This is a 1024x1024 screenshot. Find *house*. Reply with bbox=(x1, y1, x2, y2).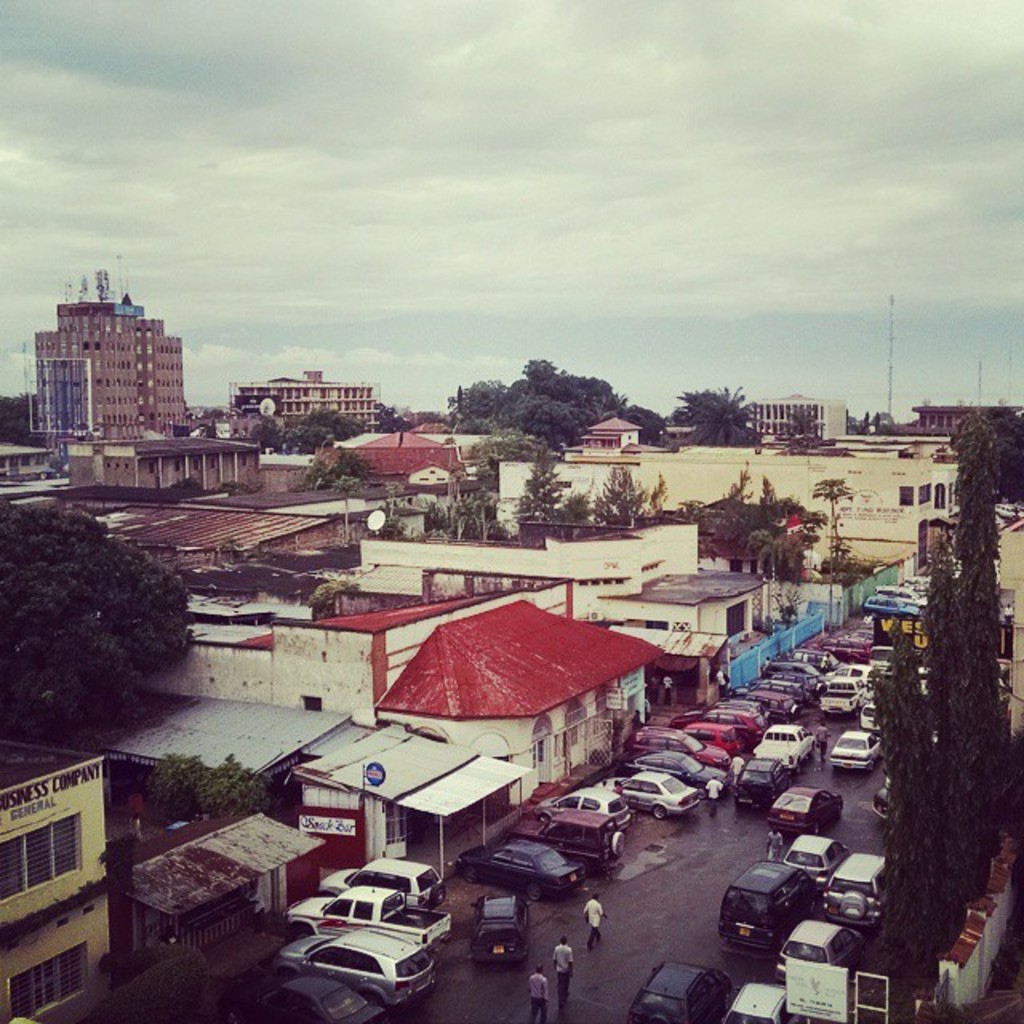
bbox=(286, 592, 462, 758).
